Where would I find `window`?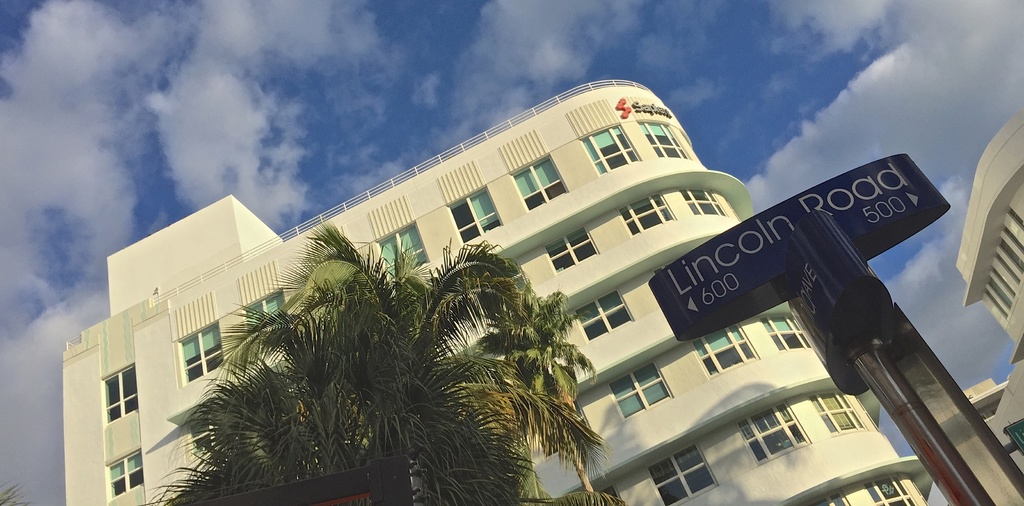
At x1=374 y1=219 x2=428 y2=285.
